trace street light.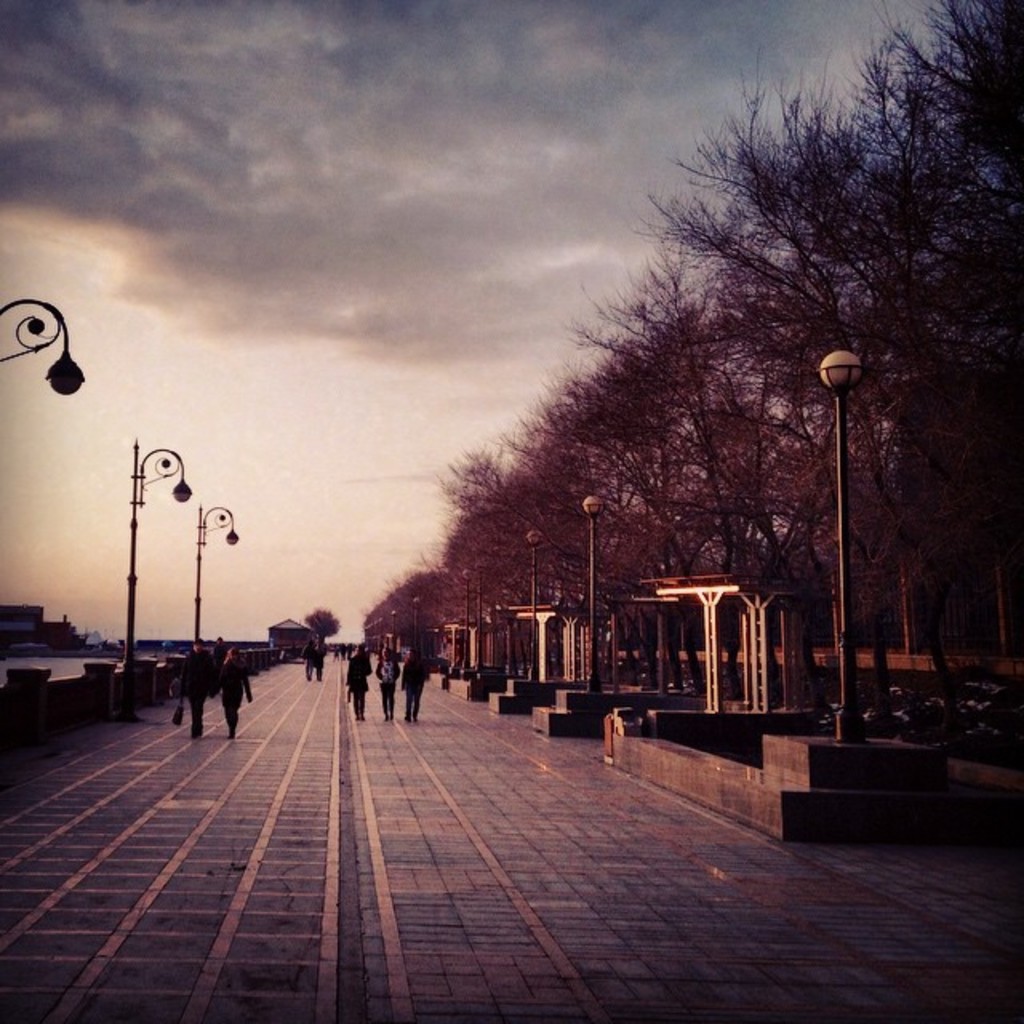
Traced to (left=410, top=597, right=422, bottom=653).
